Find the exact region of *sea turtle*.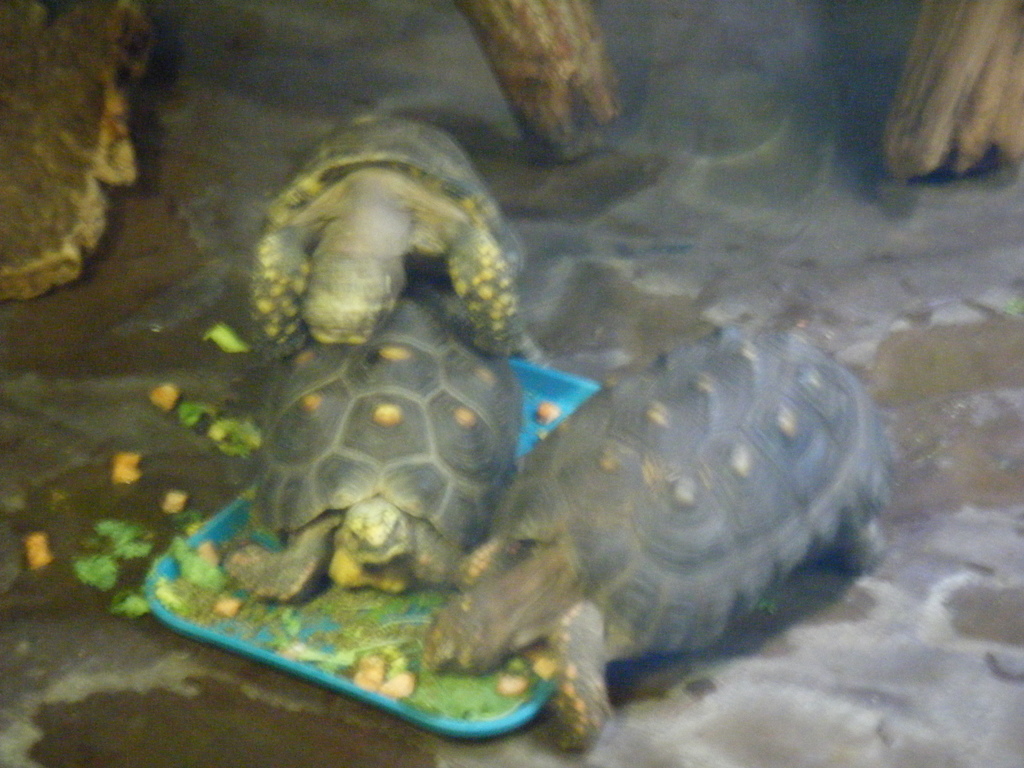
Exact region: box=[243, 108, 529, 361].
